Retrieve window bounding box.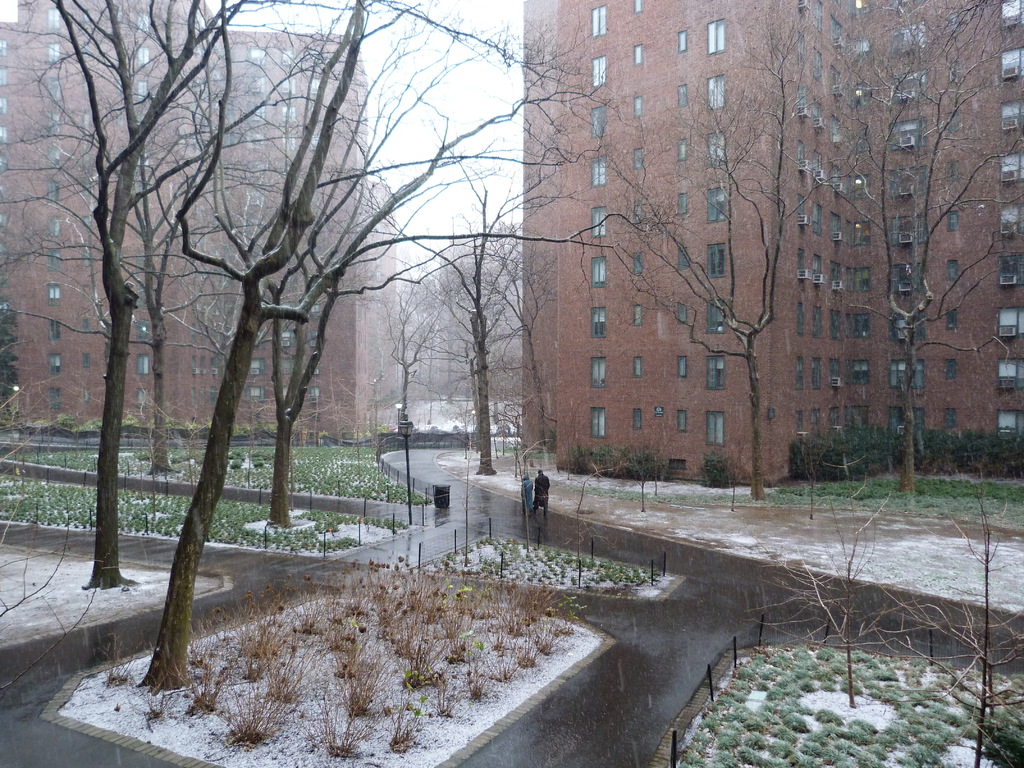
Bounding box: detection(677, 412, 689, 435).
